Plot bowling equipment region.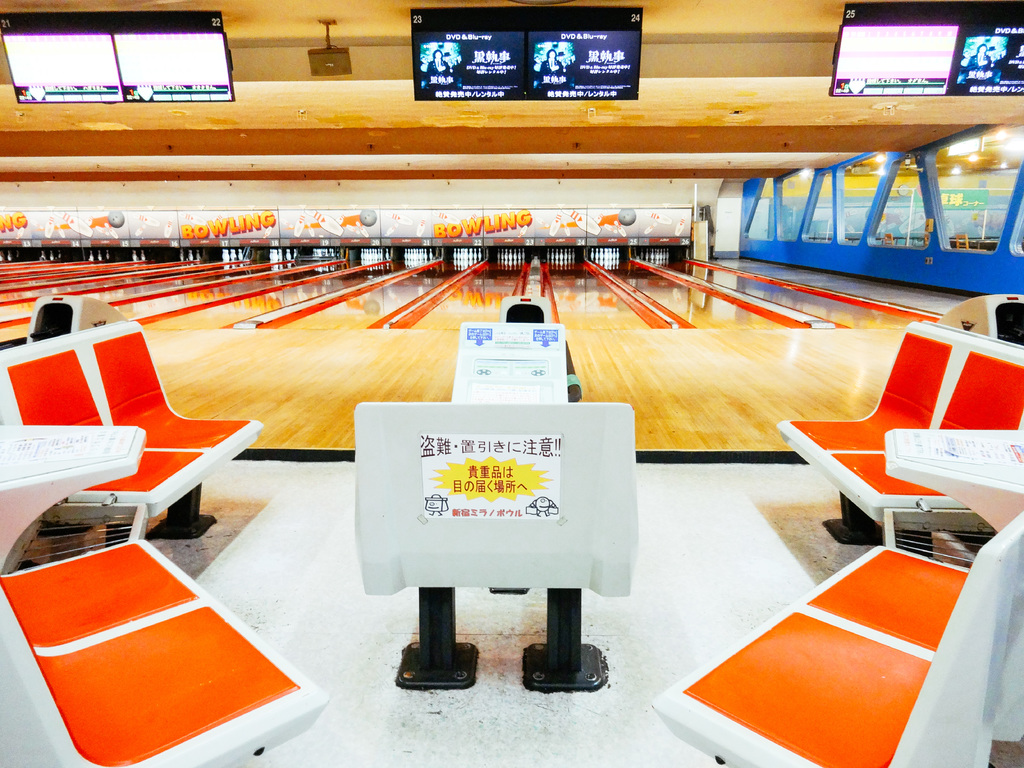
Plotted at [269, 248, 283, 262].
